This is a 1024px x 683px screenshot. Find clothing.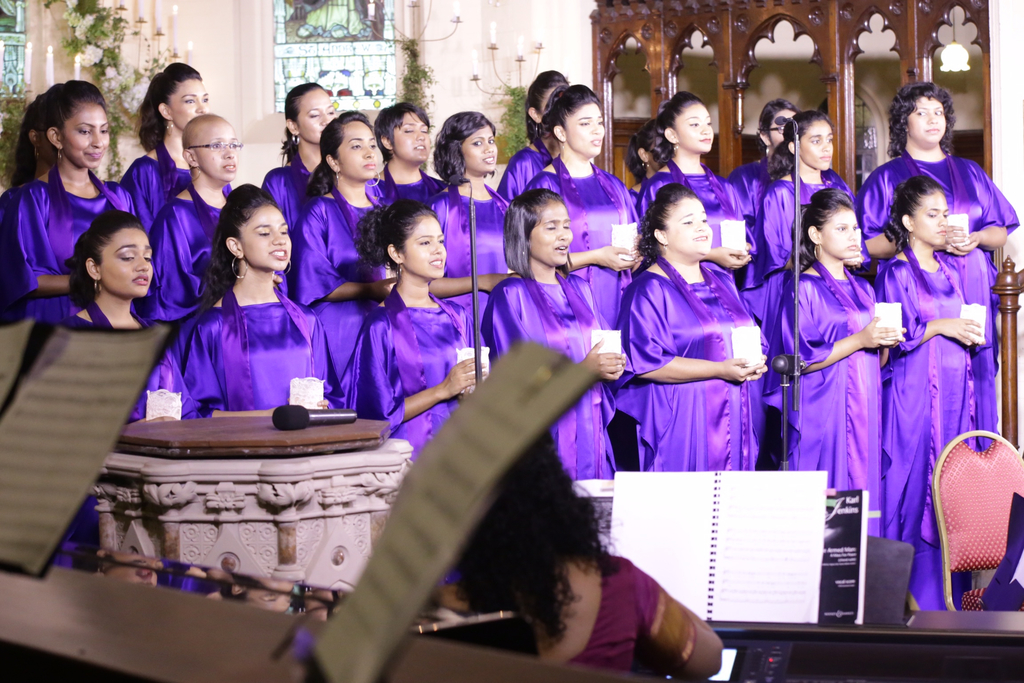
Bounding box: l=854, t=145, r=1014, b=378.
